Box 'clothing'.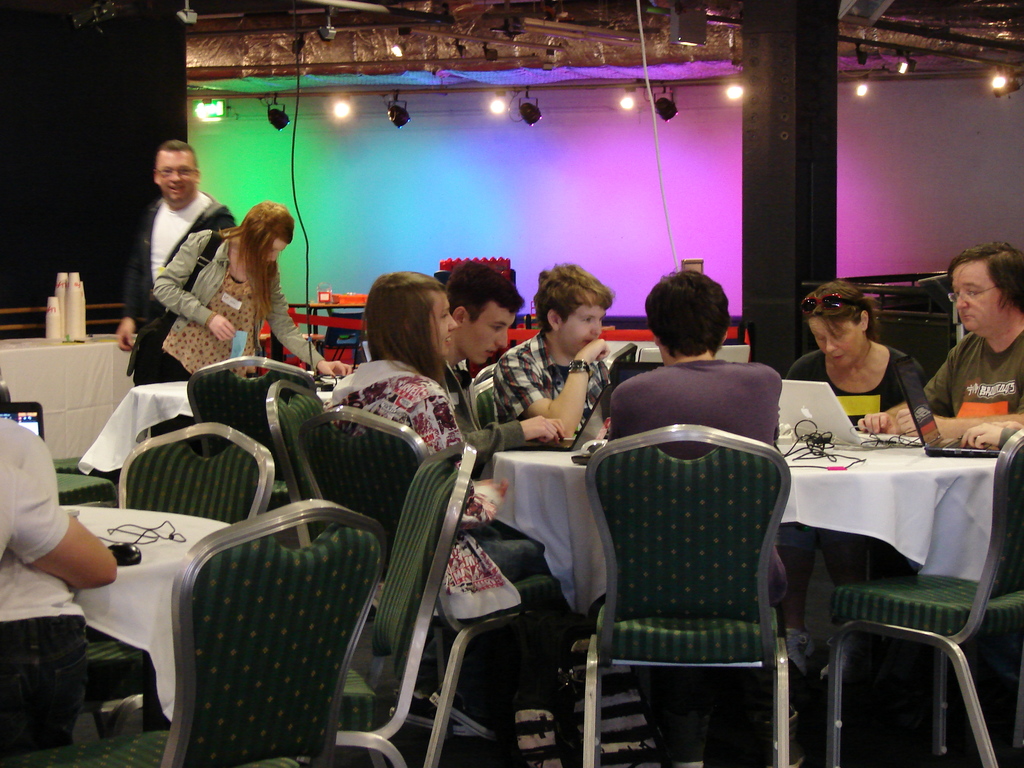
pyautogui.locateOnScreen(321, 358, 594, 699).
